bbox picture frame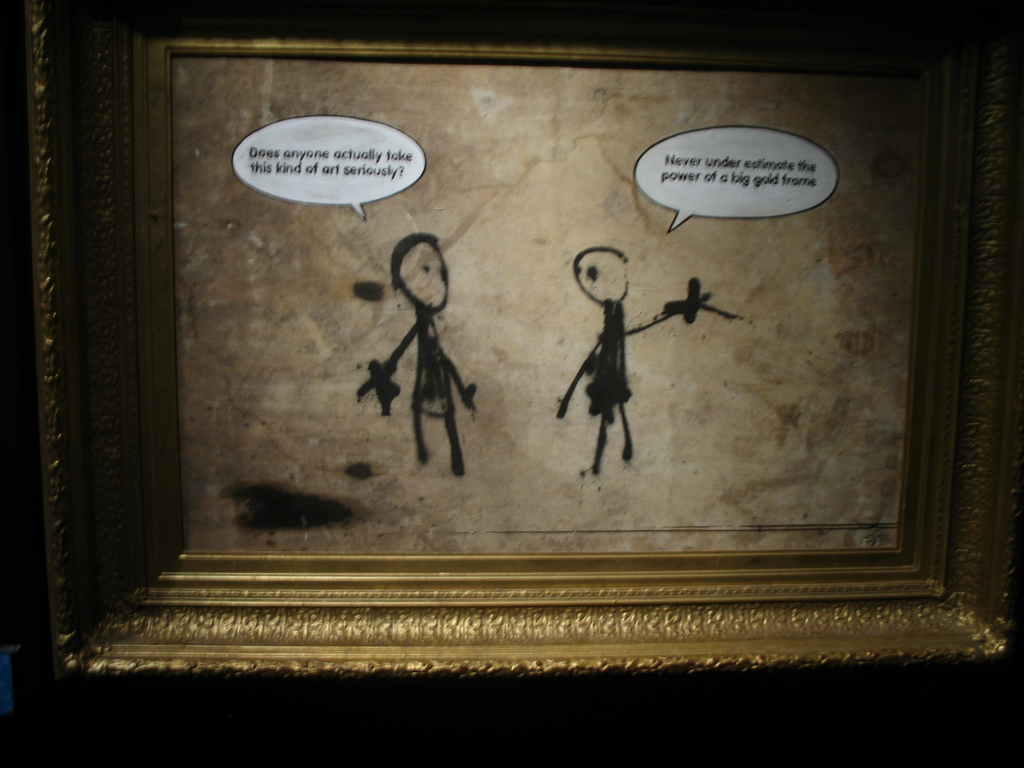
(22, 0, 1023, 678)
